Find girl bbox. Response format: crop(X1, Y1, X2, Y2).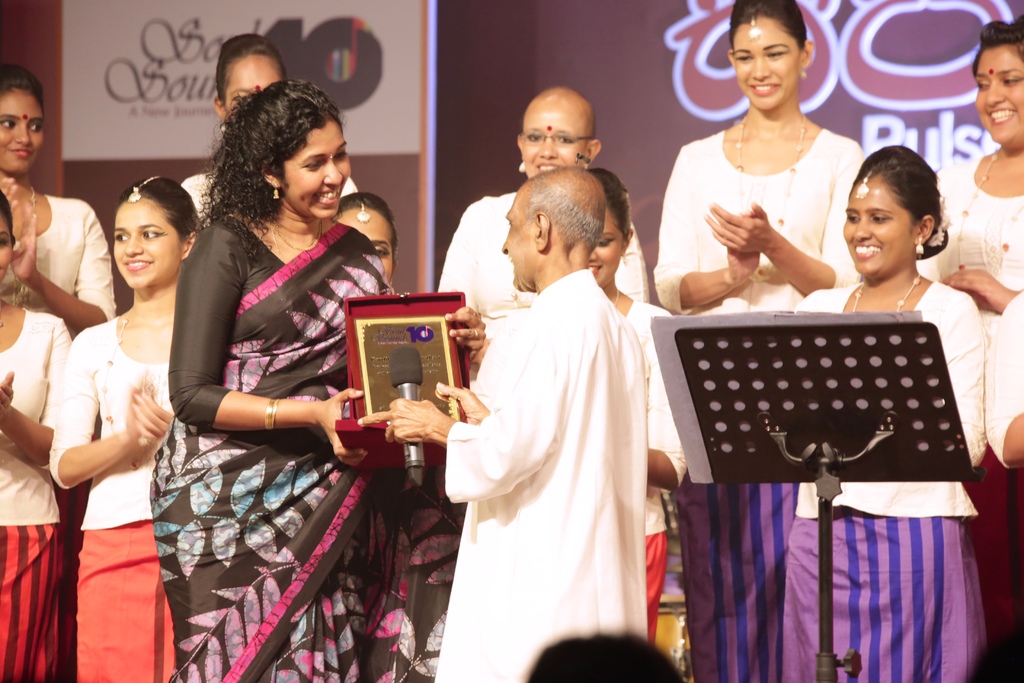
crop(178, 28, 353, 226).
